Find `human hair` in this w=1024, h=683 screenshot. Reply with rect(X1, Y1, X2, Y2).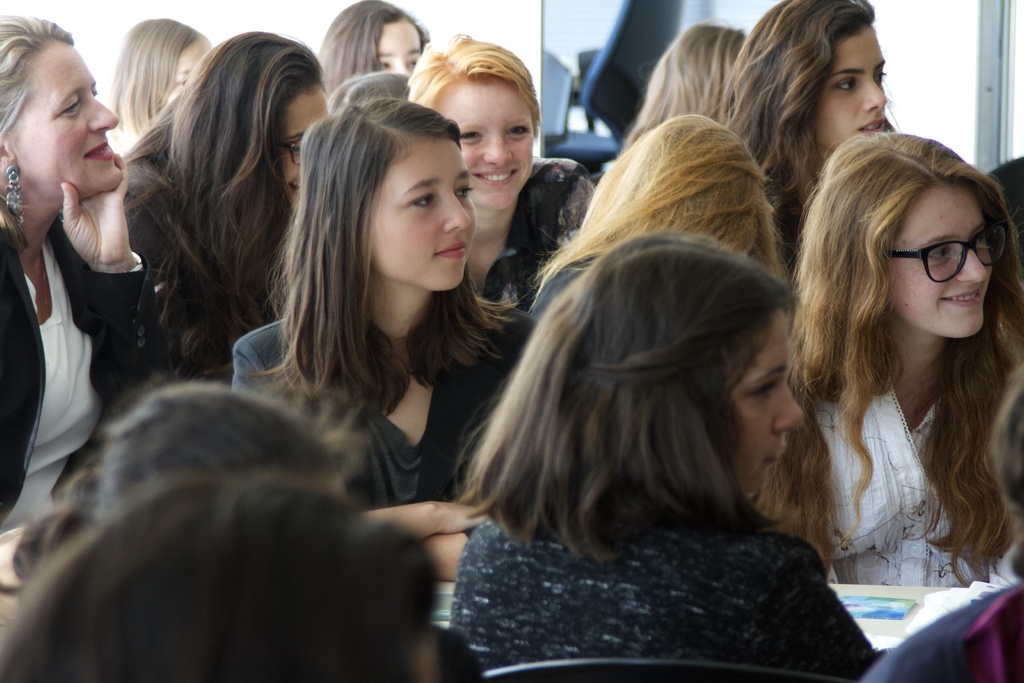
rect(0, 13, 72, 253).
